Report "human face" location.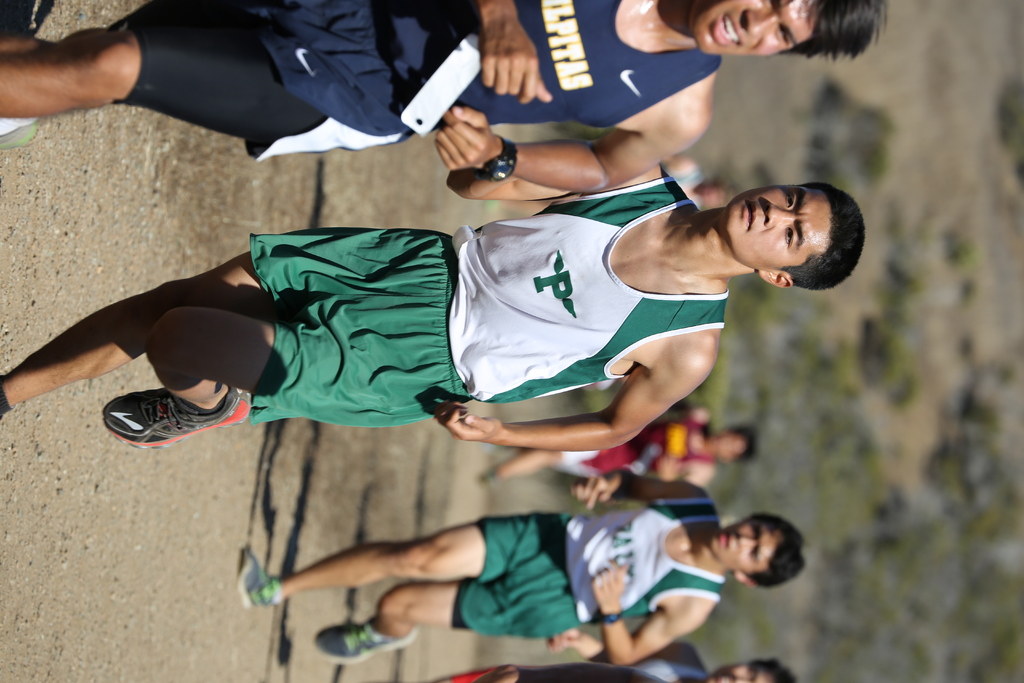
Report: <region>716, 518, 786, 572</region>.
